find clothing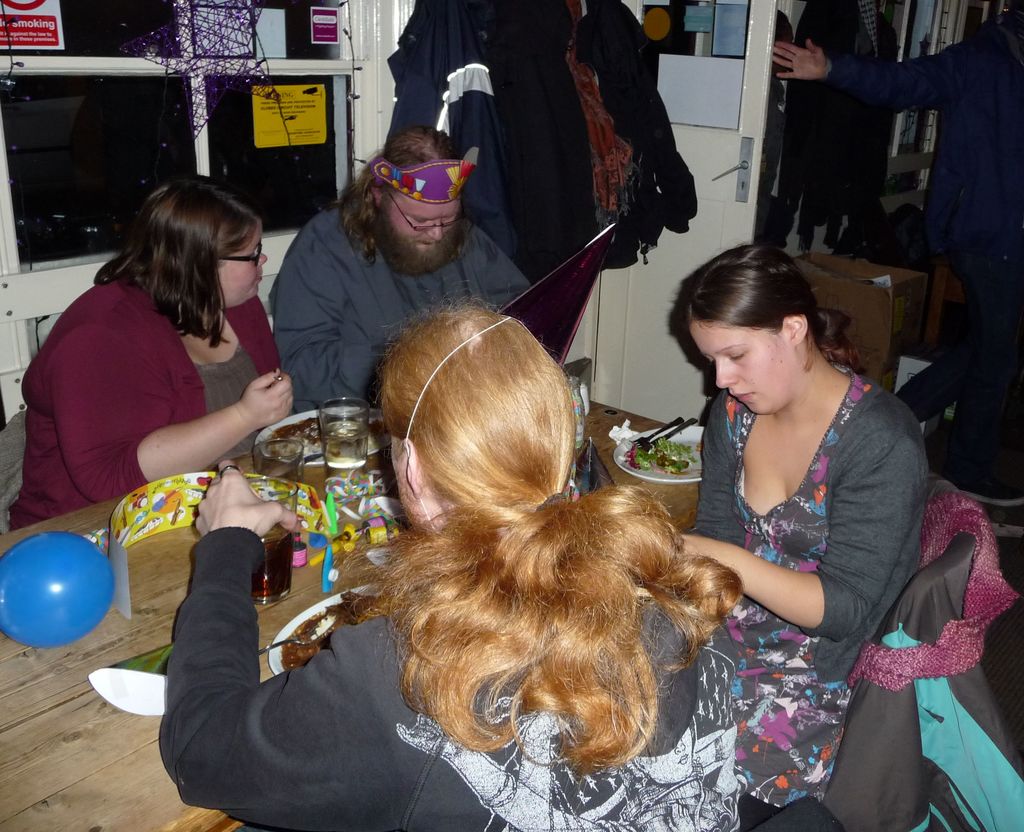
box(685, 350, 932, 822)
